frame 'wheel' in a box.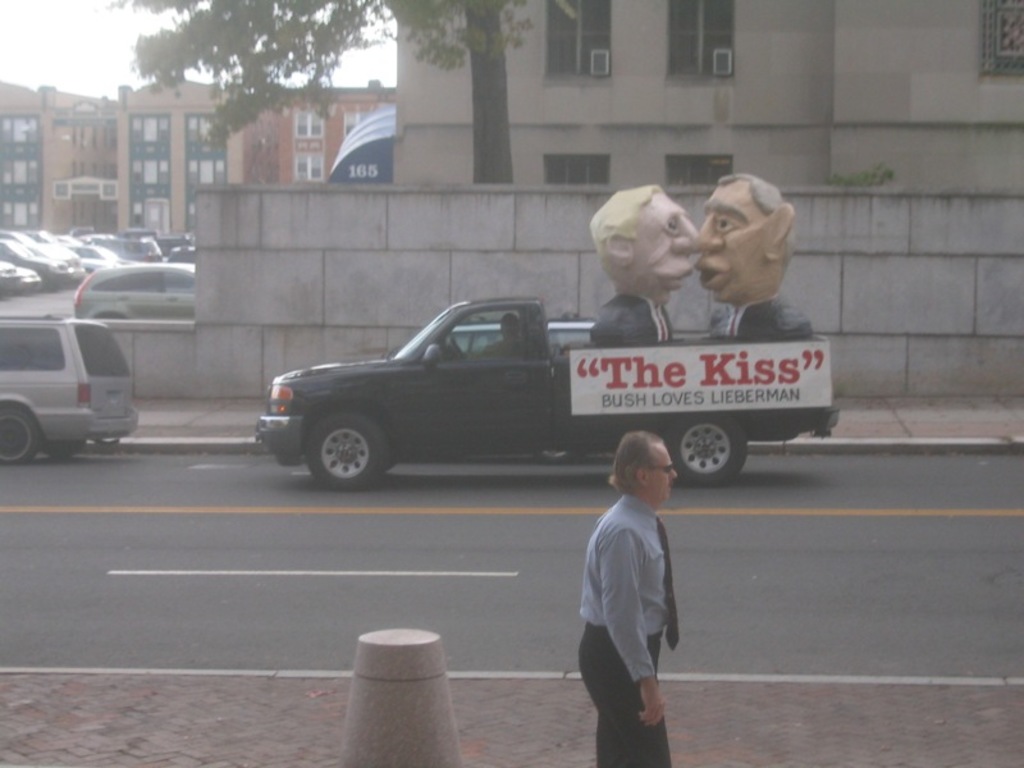
300 412 390 497.
